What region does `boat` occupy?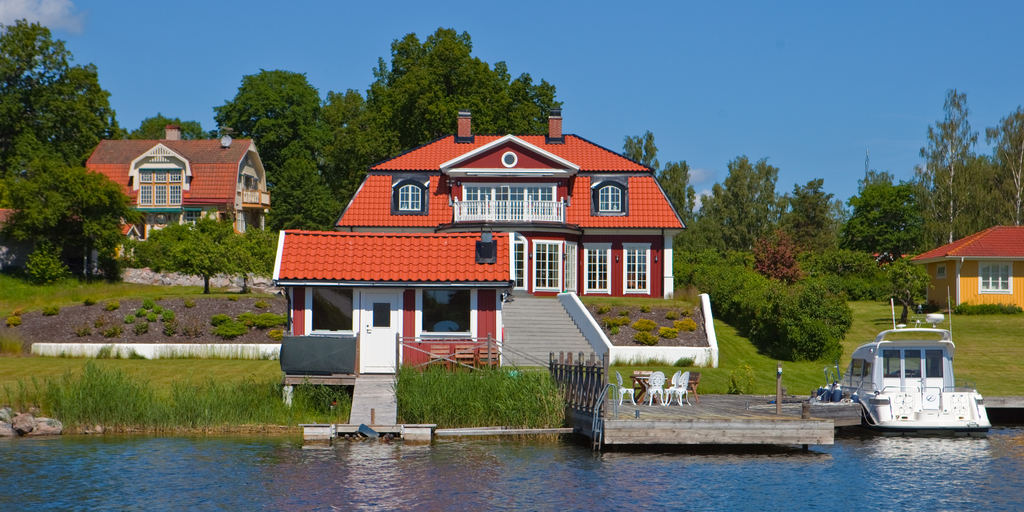
locate(832, 300, 1007, 435).
